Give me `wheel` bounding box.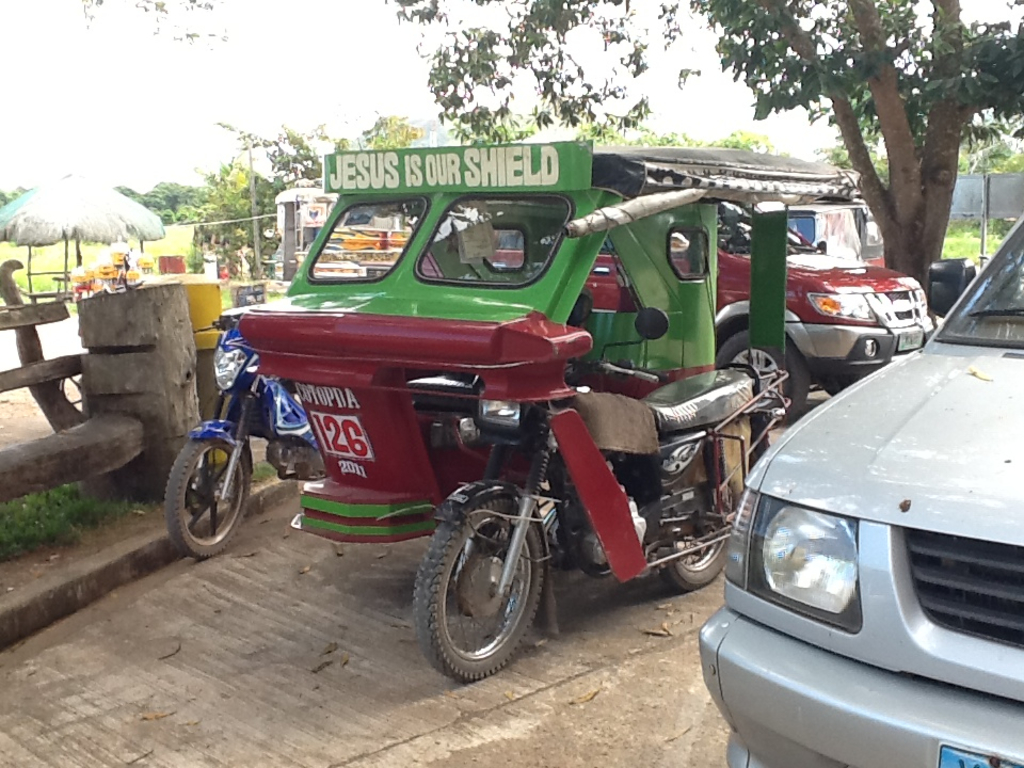
Rect(710, 327, 810, 434).
